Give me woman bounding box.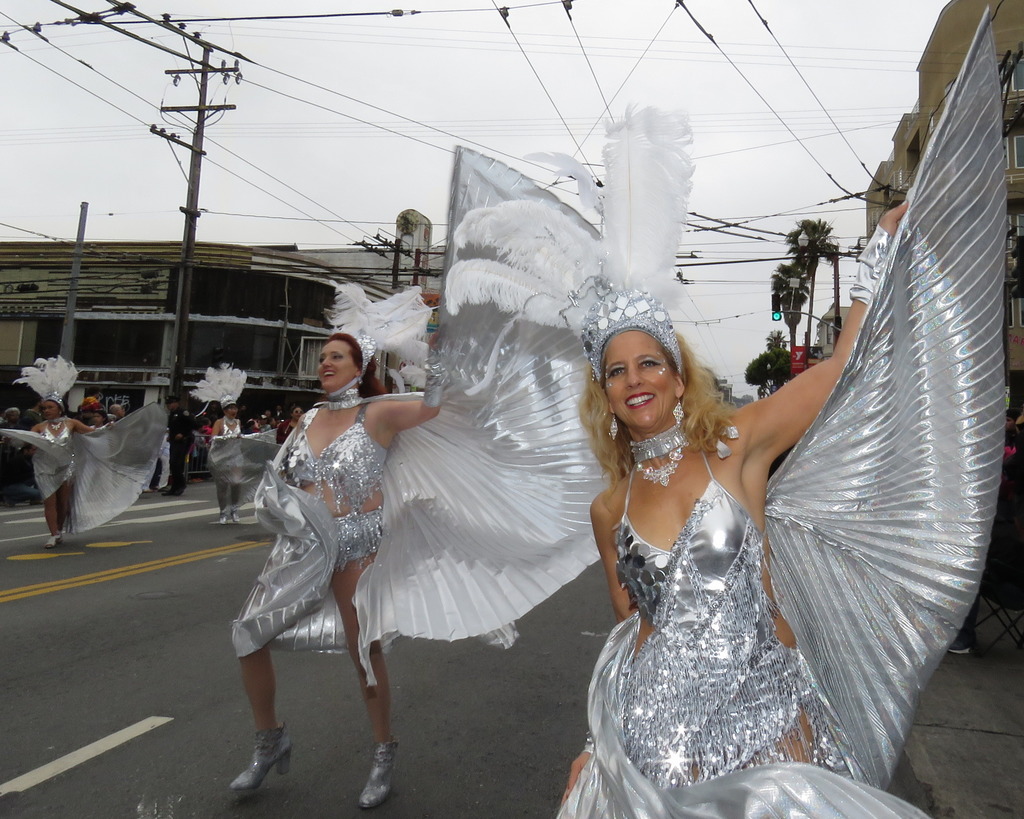
(left=441, top=4, right=1009, bottom=818).
